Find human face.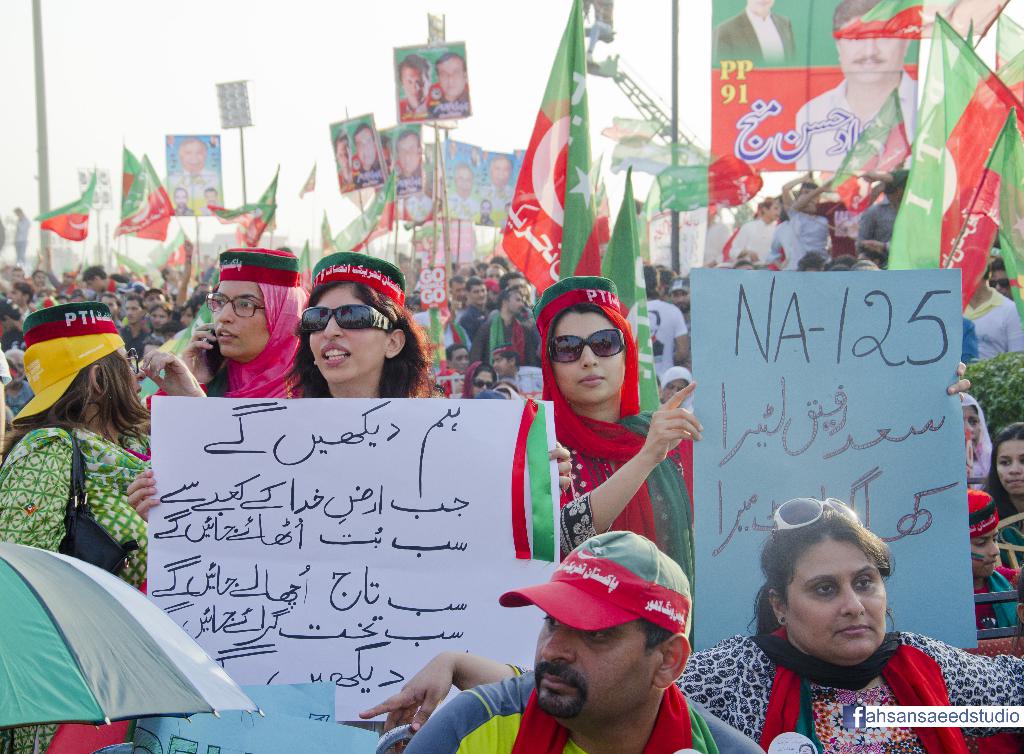
(796, 549, 867, 655).
